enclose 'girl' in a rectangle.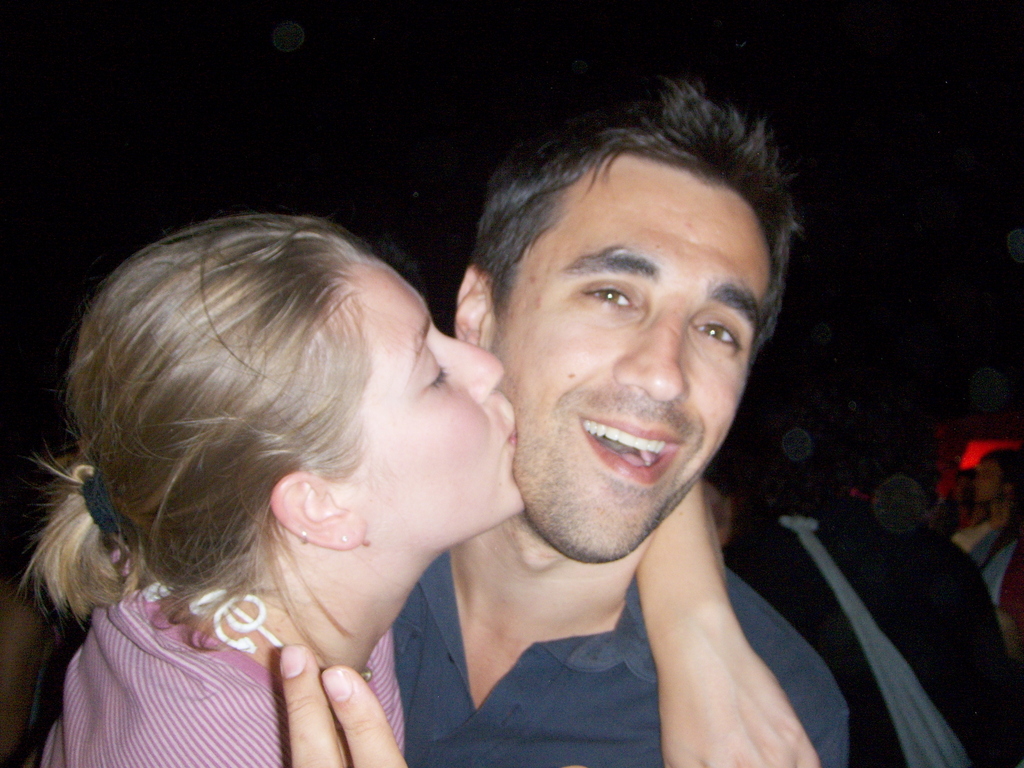
crop(0, 220, 829, 767).
